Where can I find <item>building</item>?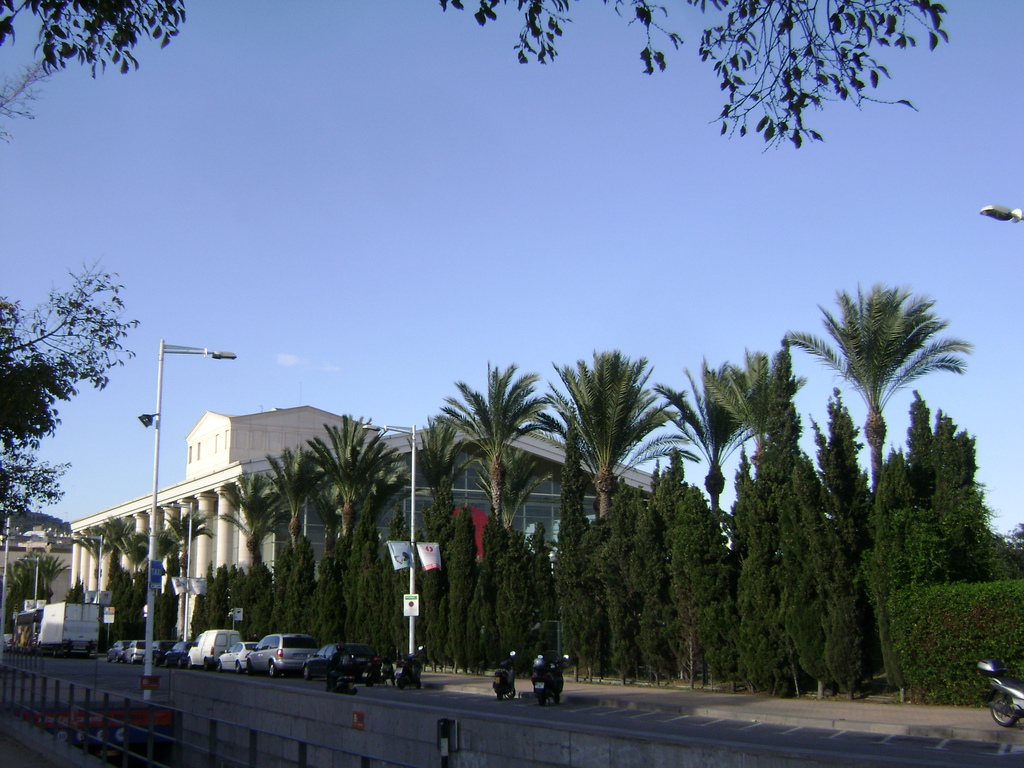
You can find it at x1=73, y1=404, x2=655, y2=647.
